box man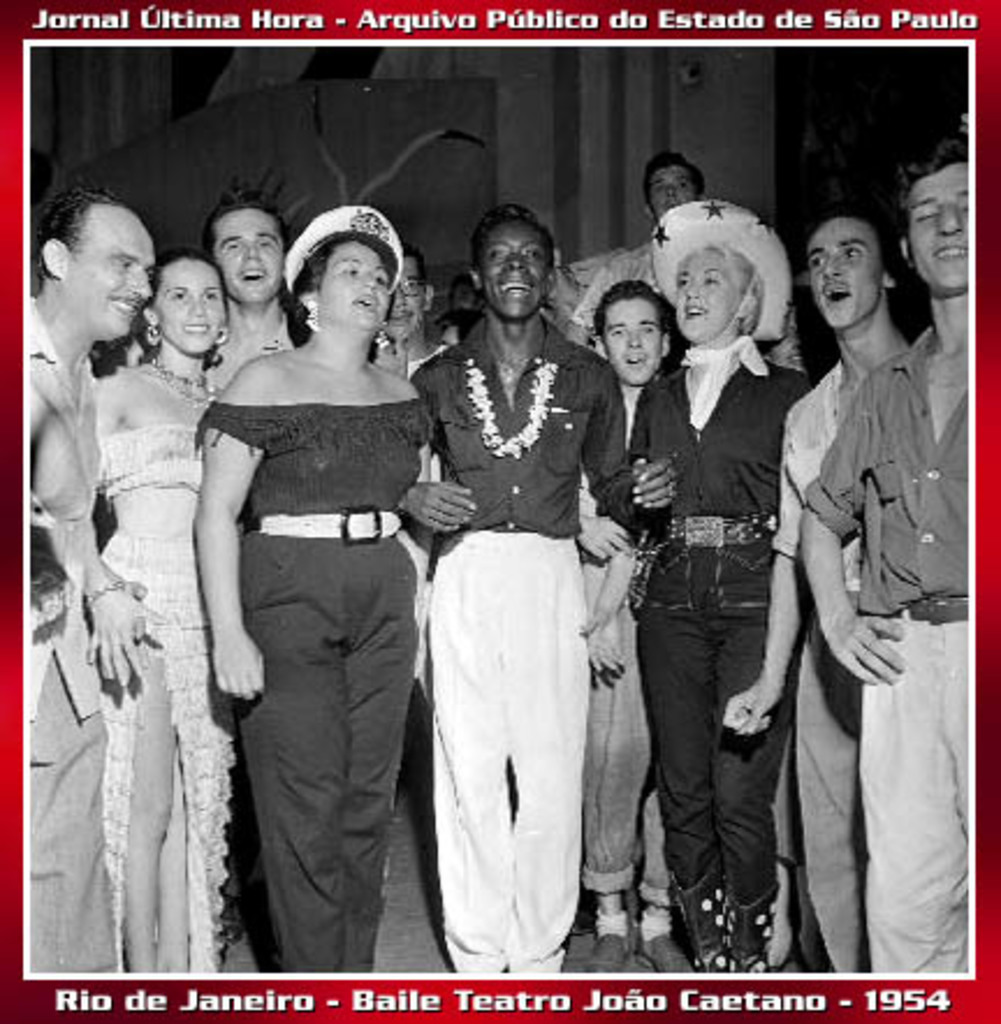
select_region(797, 130, 994, 973)
